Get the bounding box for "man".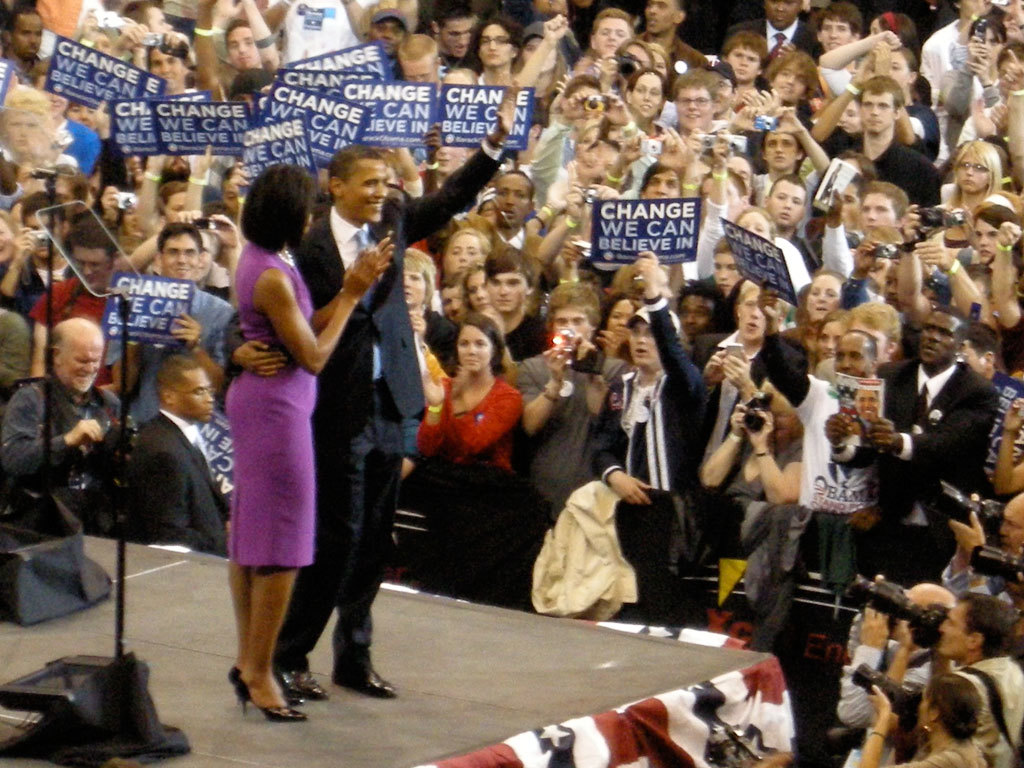
pyautogui.locateOnScreen(882, 594, 1023, 767).
